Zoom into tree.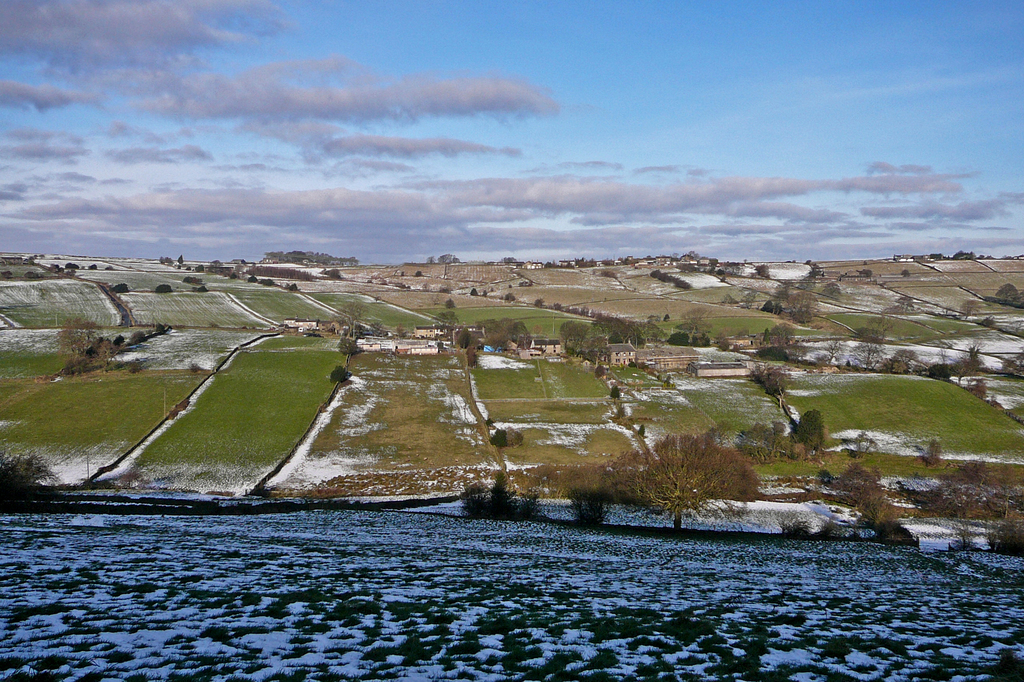
Zoom target: locate(505, 290, 517, 303).
